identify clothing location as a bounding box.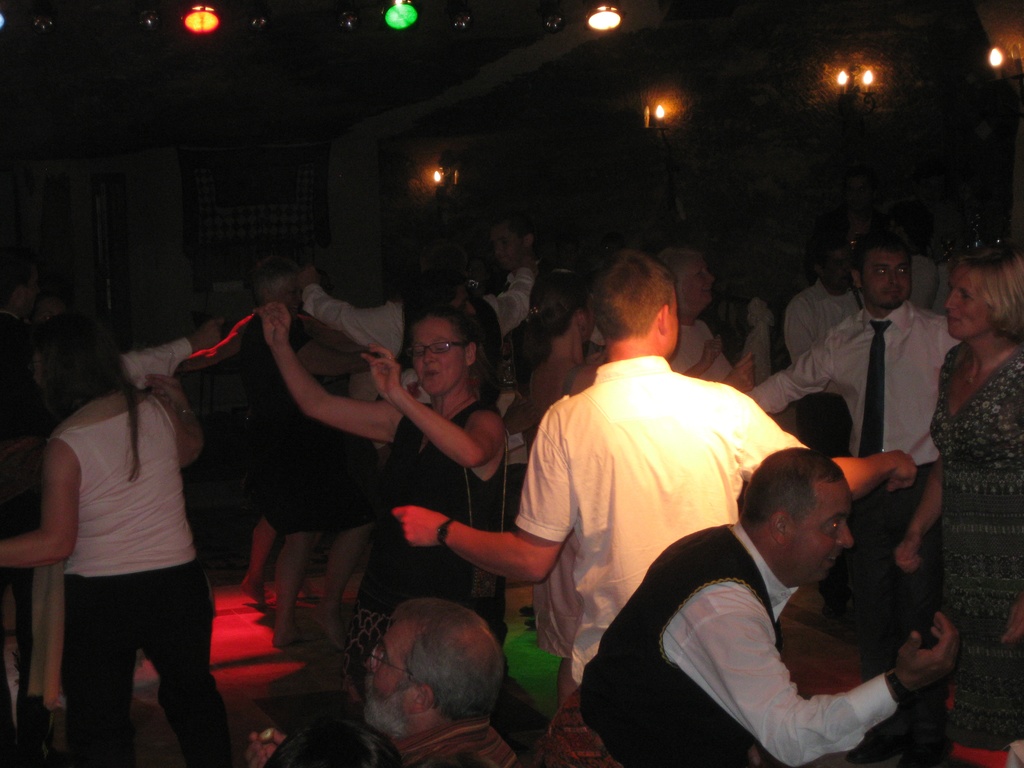
(left=787, top=273, right=865, bottom=364).
